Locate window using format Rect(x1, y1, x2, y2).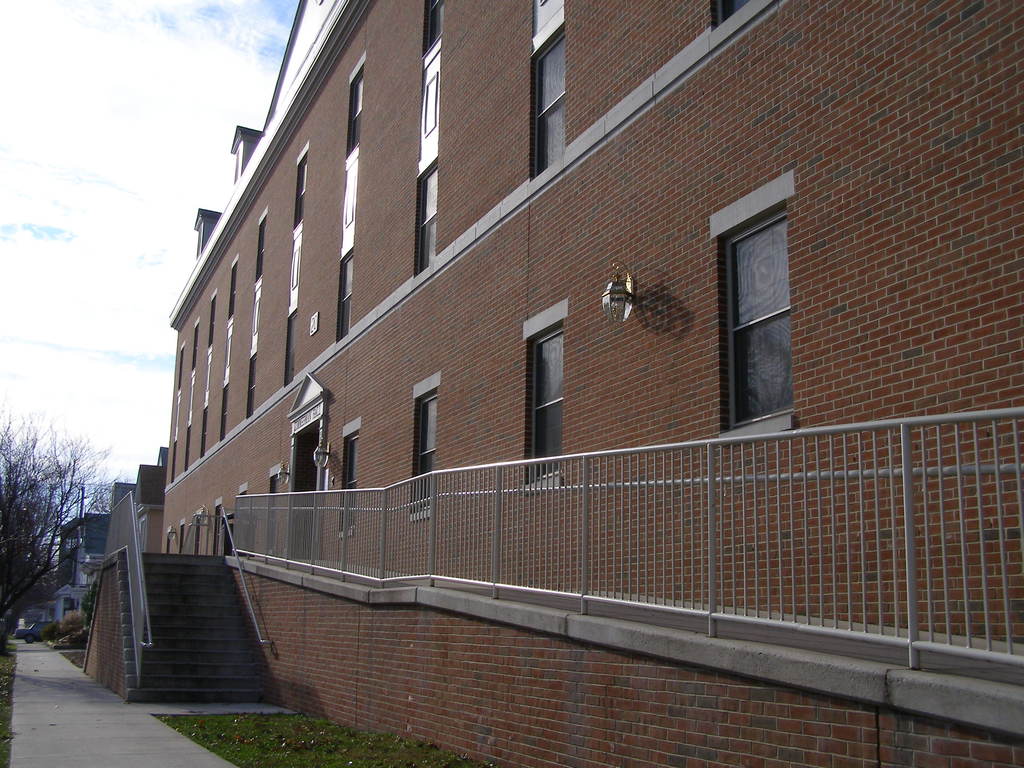
Rect(411, 151, 447, 280).
